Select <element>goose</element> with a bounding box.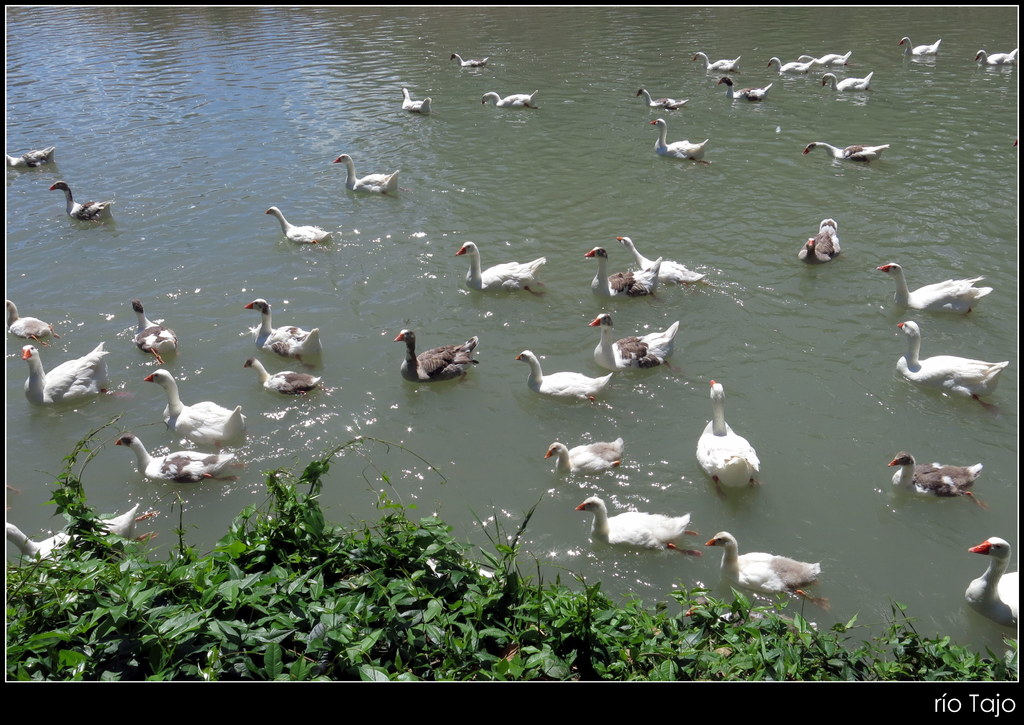
579/494/700/557.
